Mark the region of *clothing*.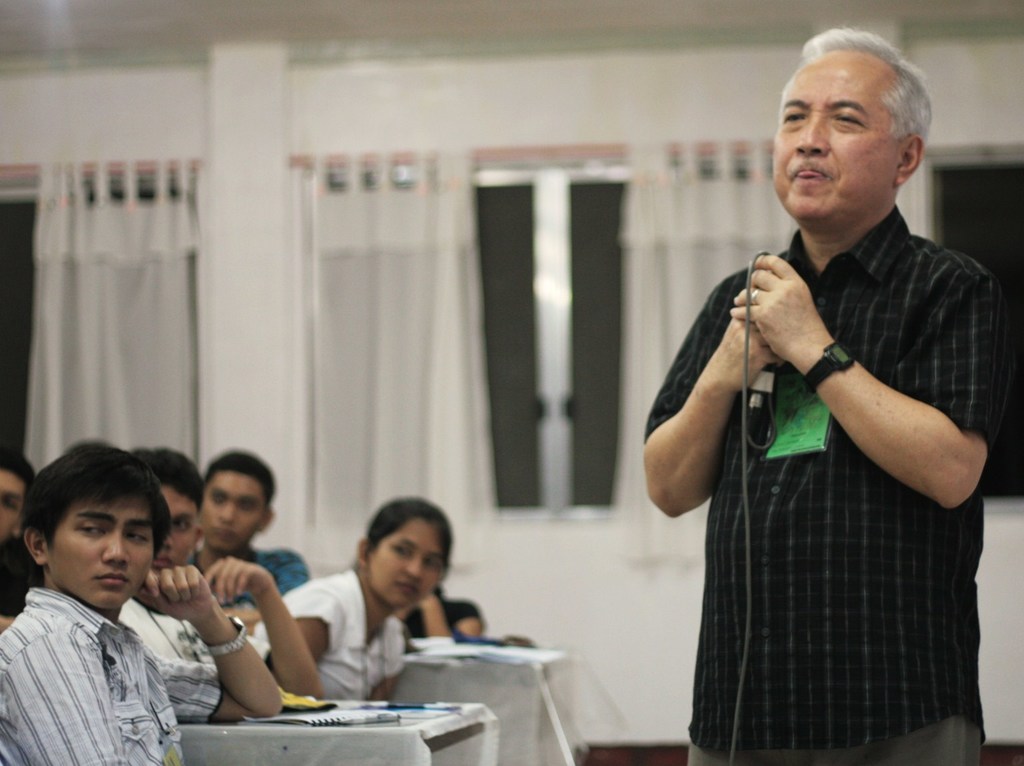
Region: bbox(193, 548, 308, 610).
